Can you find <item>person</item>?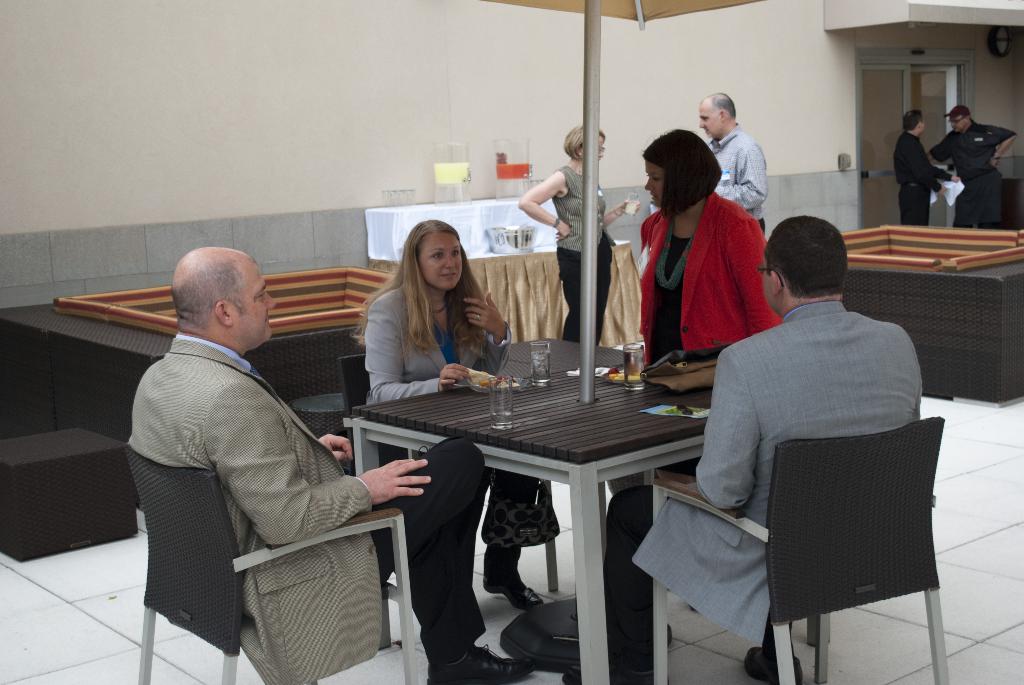
Yes, bounding box: bbox=(944, 91, 1008, 231).
